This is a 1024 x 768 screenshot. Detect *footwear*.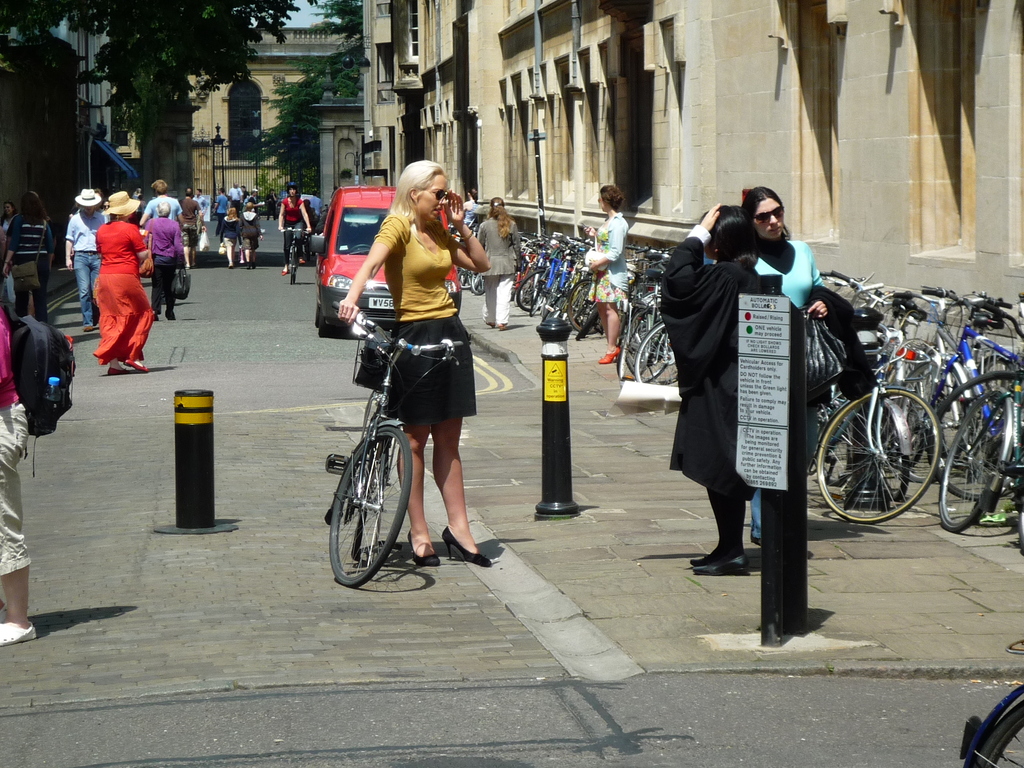
<bbox>163, 307, 179, 323</bbox>.
